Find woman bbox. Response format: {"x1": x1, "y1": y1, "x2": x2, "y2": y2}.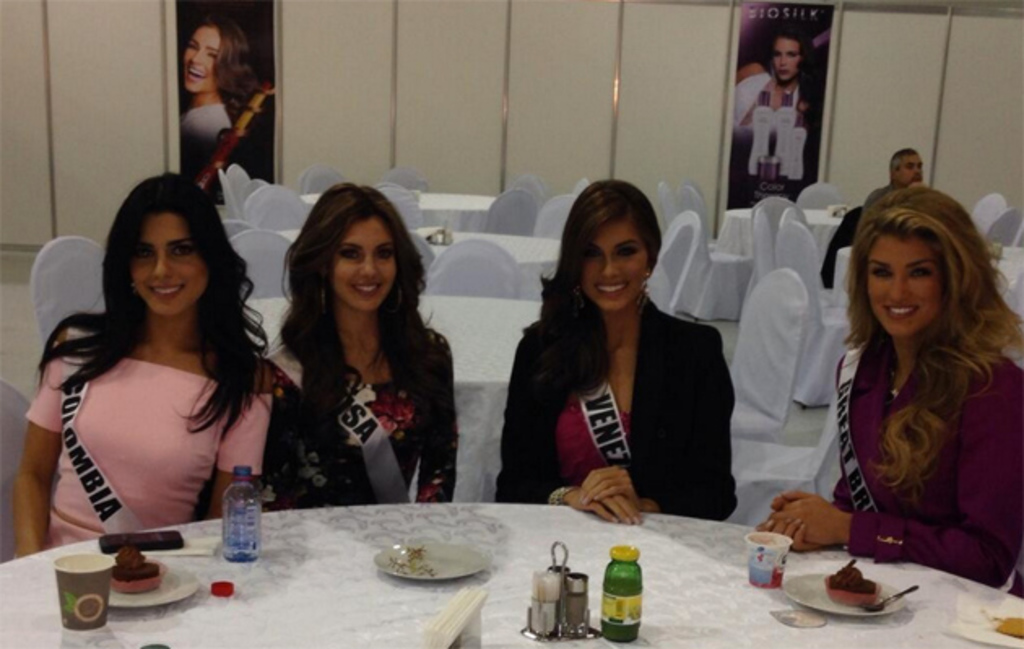
{"x1": 11, "y1": 164, "x2": 281, "y2": 560}.
